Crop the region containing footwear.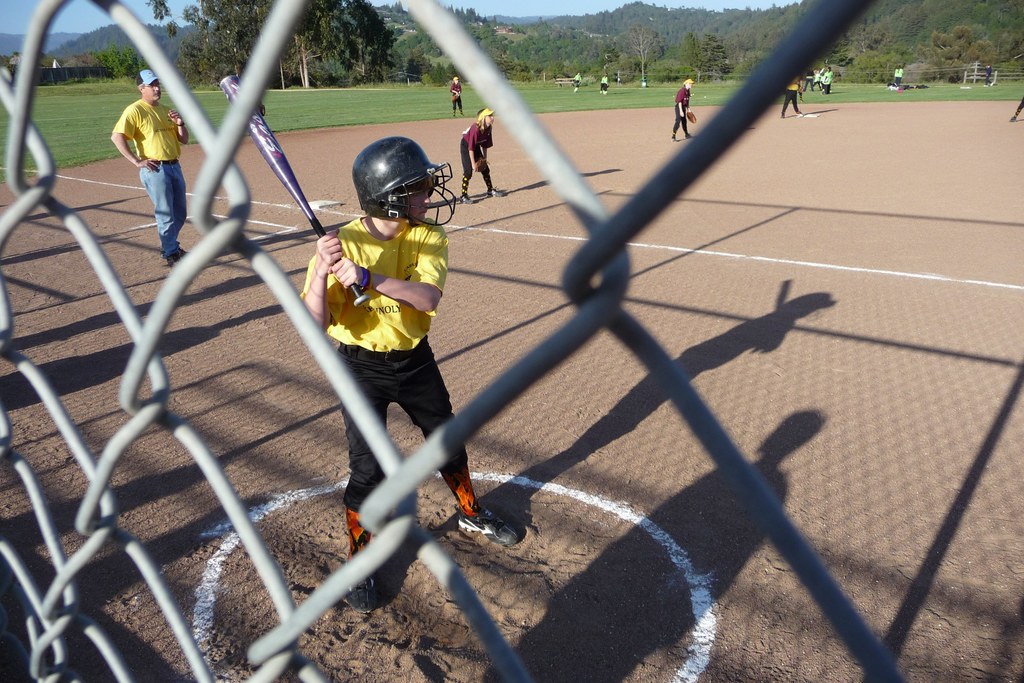
Crop region: (794, 106, 804, 117).
